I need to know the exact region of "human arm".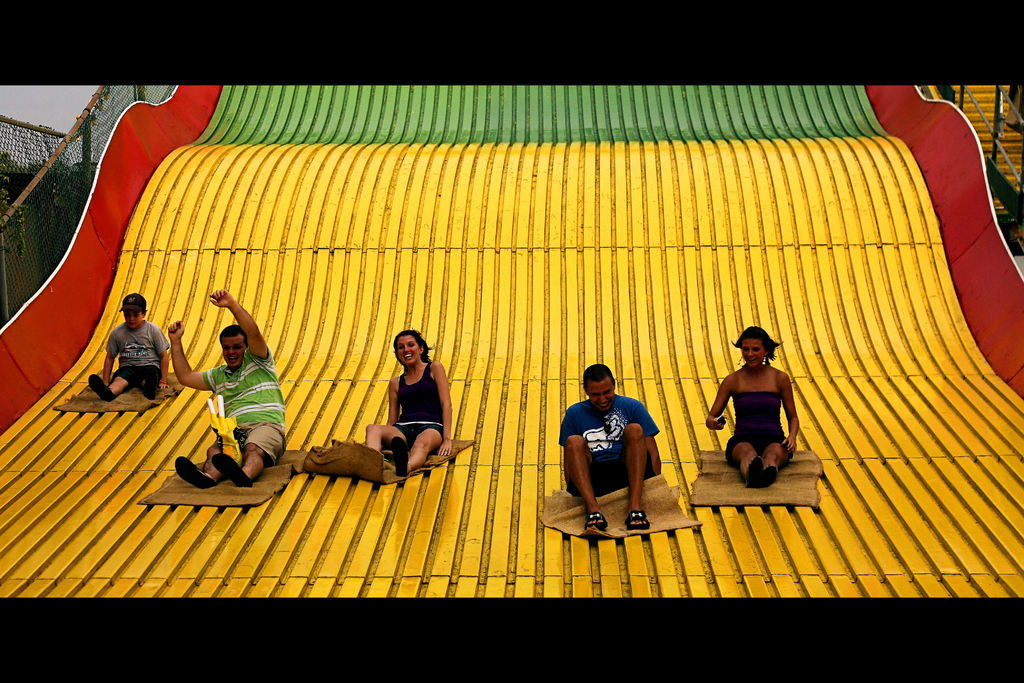
Region: {"x1": 166, "y1": 320, "x2": 221, "y2": 394}.
